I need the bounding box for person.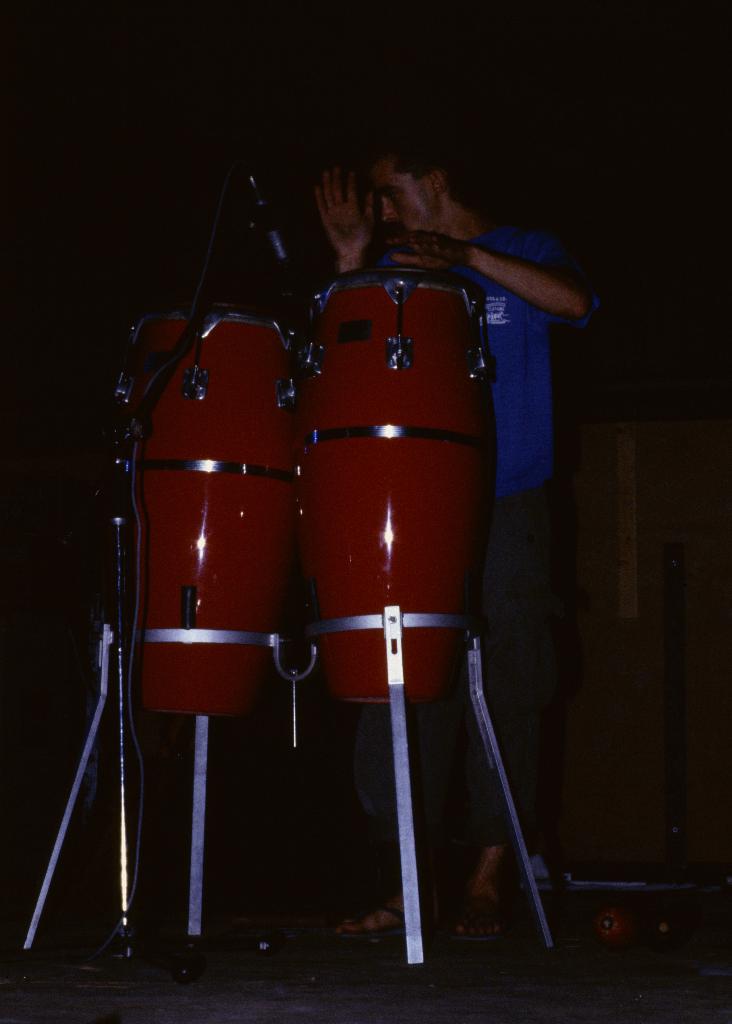
Here it is: 296,129,592,909.
